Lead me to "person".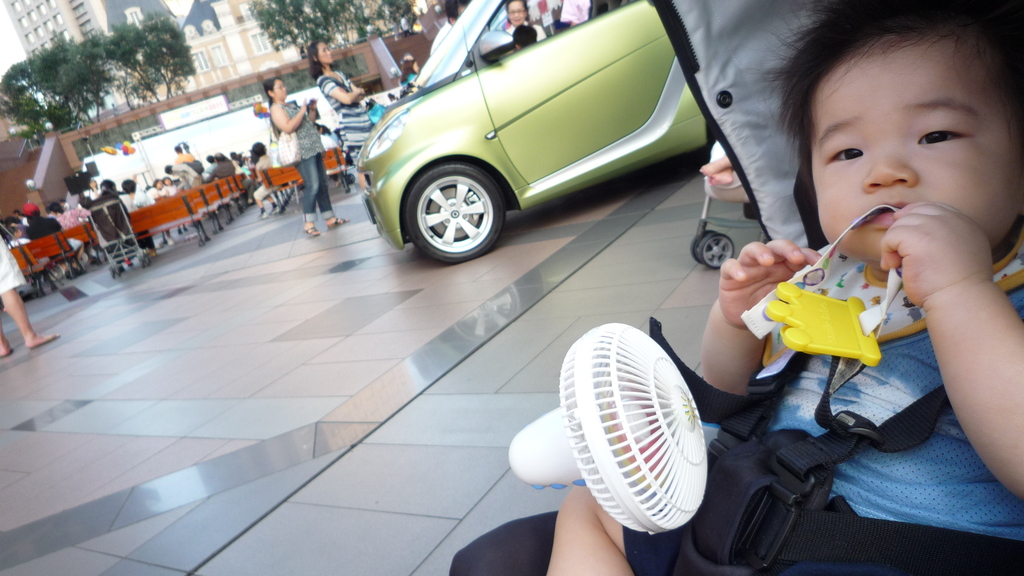
Lead to [430, 0, 475, 51].
